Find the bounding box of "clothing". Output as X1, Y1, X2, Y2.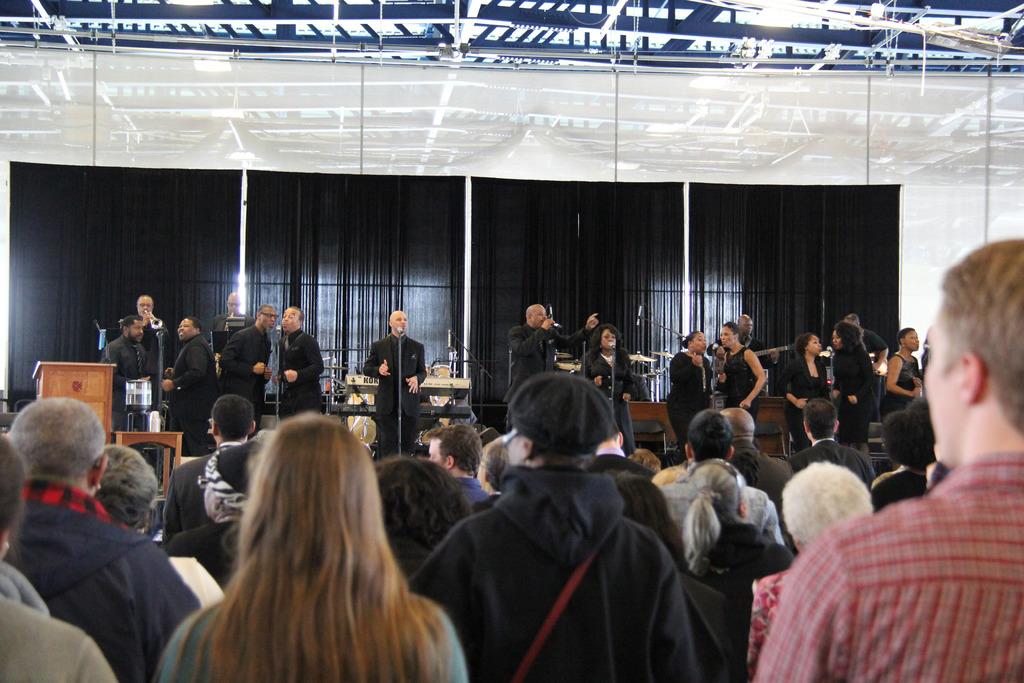
368, 336, 428, 457.
